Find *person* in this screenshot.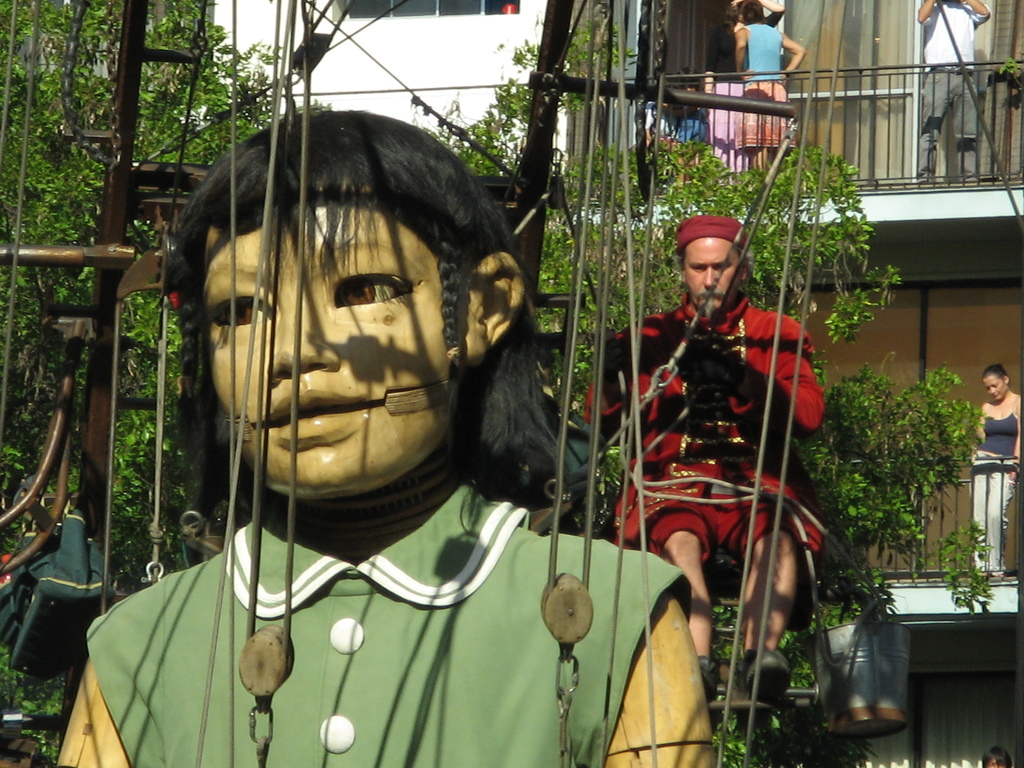
The bounding box for *person* is pyautogui.locateOnScreen(979, 743, 1018, 767).
